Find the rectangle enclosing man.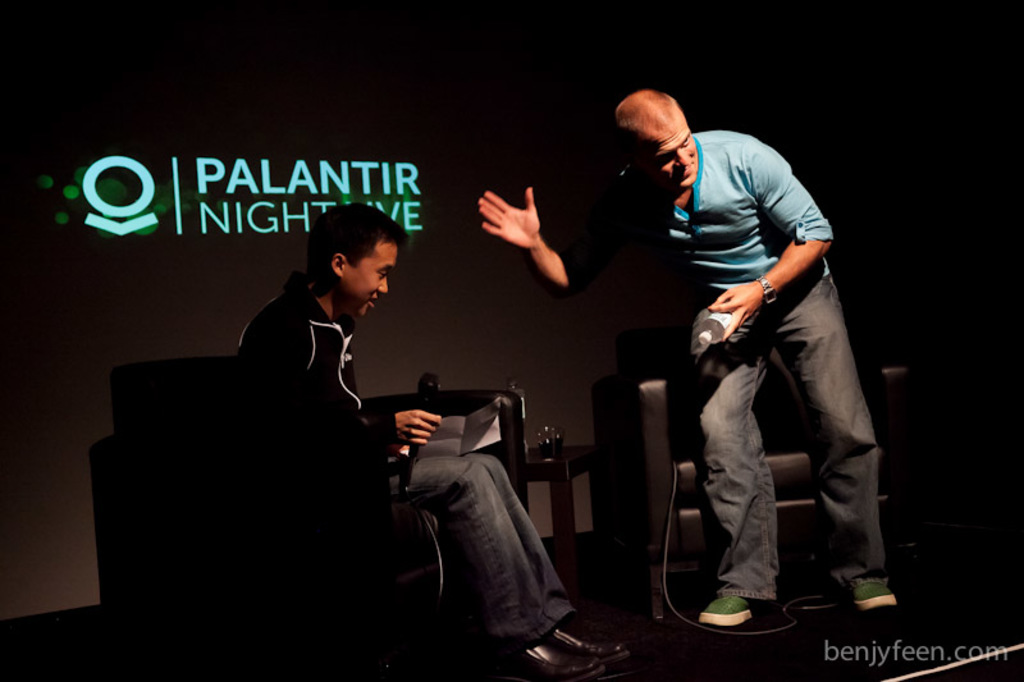
crop(474, 87, 902, 635).
